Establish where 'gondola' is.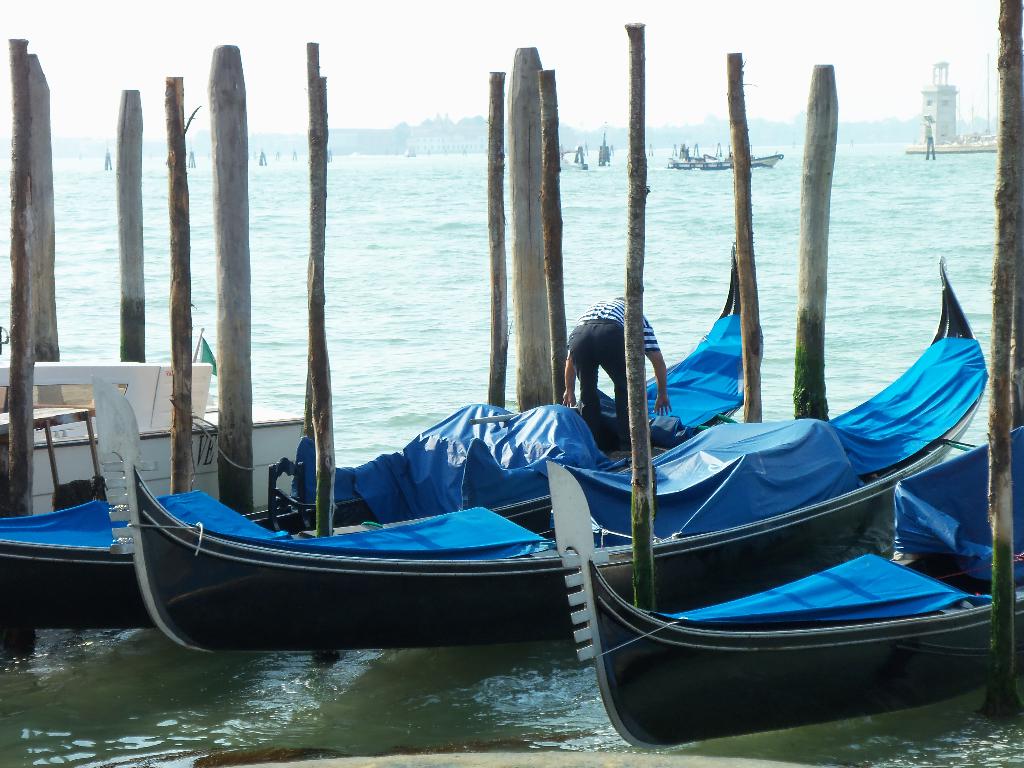
Established at <box>0,230,764,636</box>.
